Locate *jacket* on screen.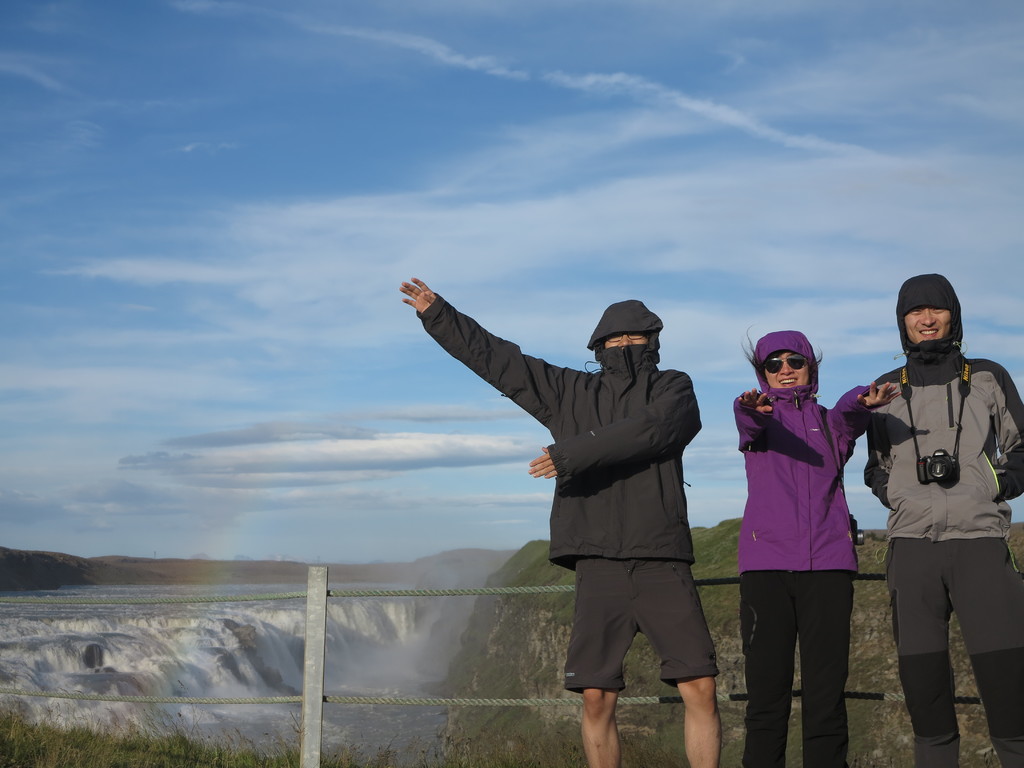
On screen at (x1=384, y1=296, x2=746, y2=626).
